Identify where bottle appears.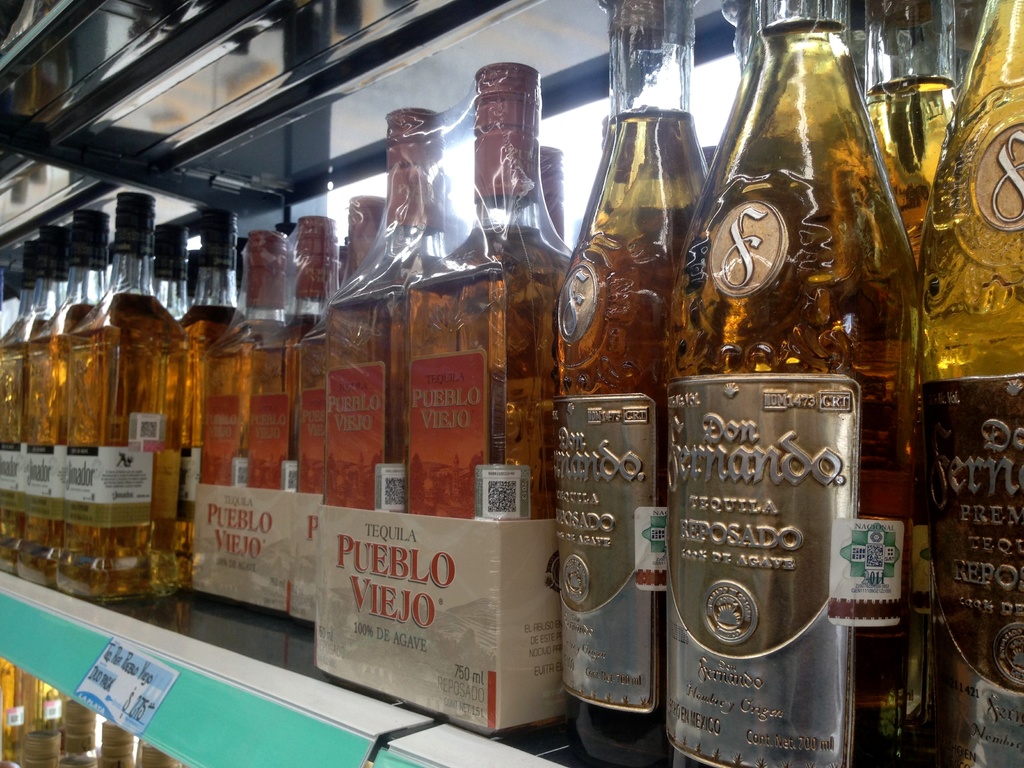
Appears at Rect(869, 65, 954, 270).
